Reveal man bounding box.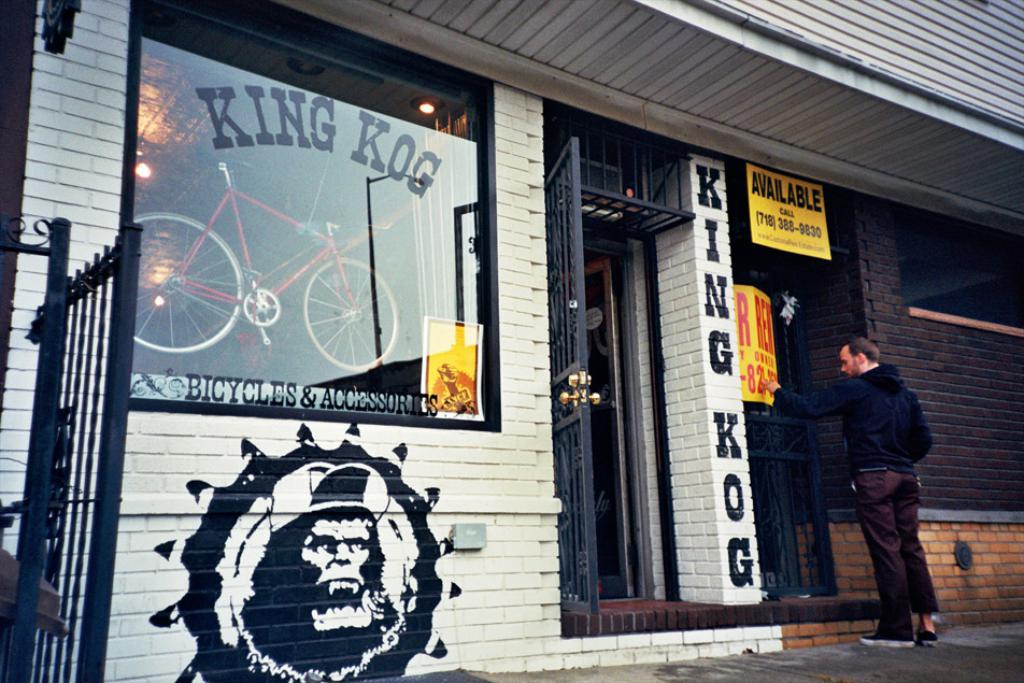
Revealed: locate(794, 321, 949, 645).
